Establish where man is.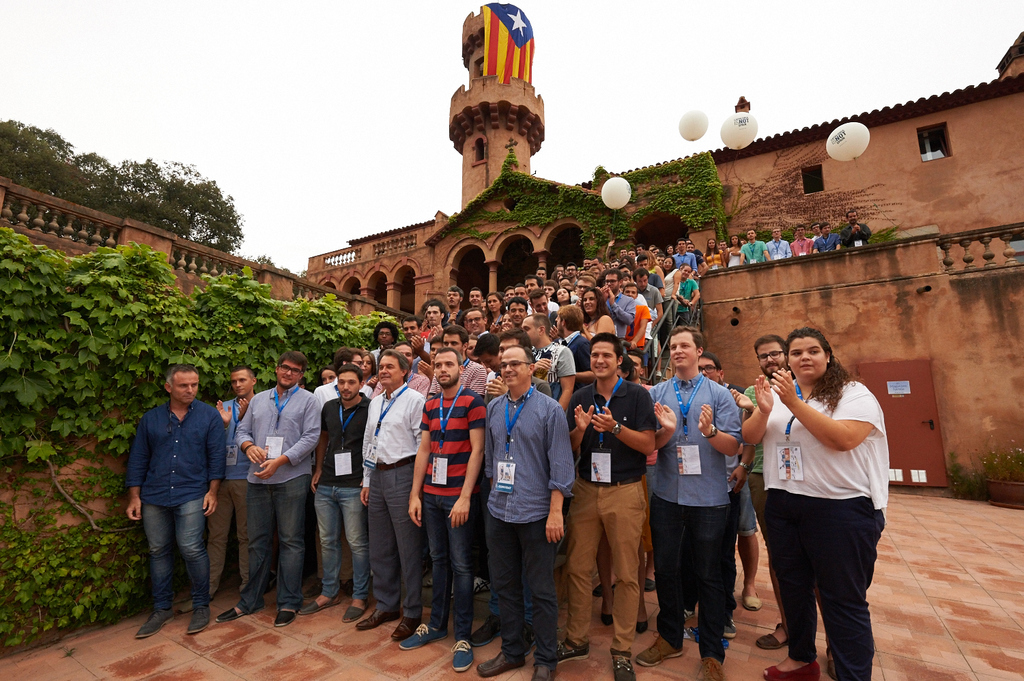
Established at 200, 358, 262, 592.
